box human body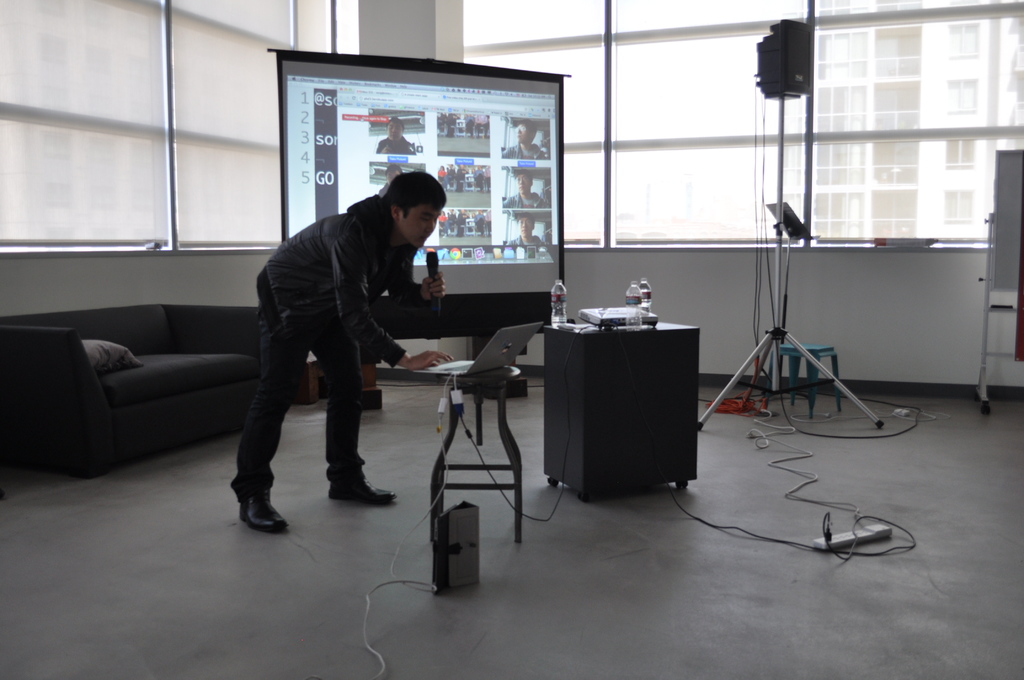
pyautogui.locateOnScreen(500, 142, 545, 158)
